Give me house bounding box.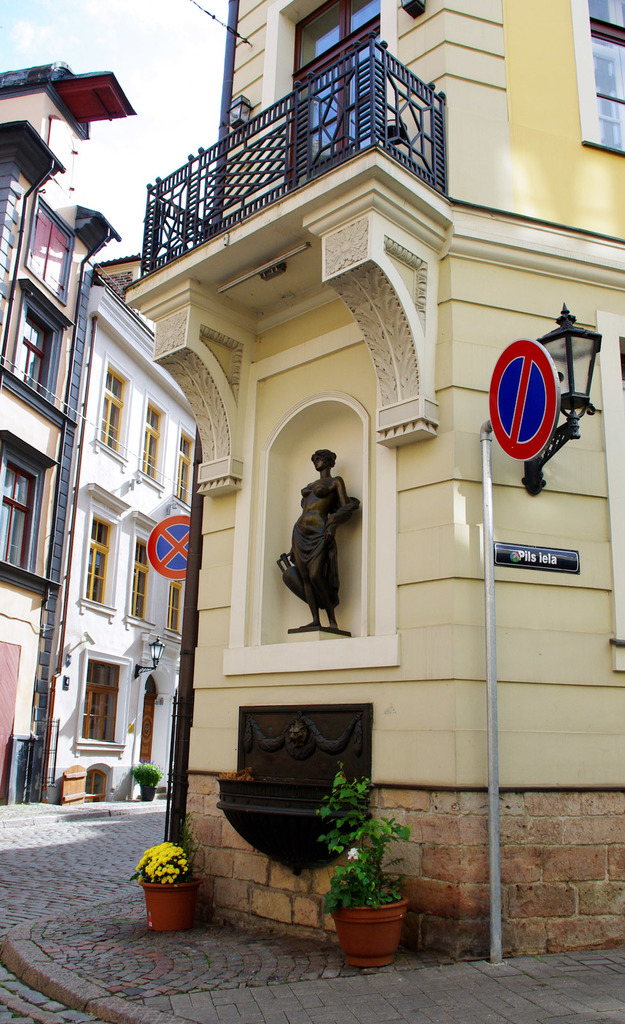
120, 0, 624, 952.
